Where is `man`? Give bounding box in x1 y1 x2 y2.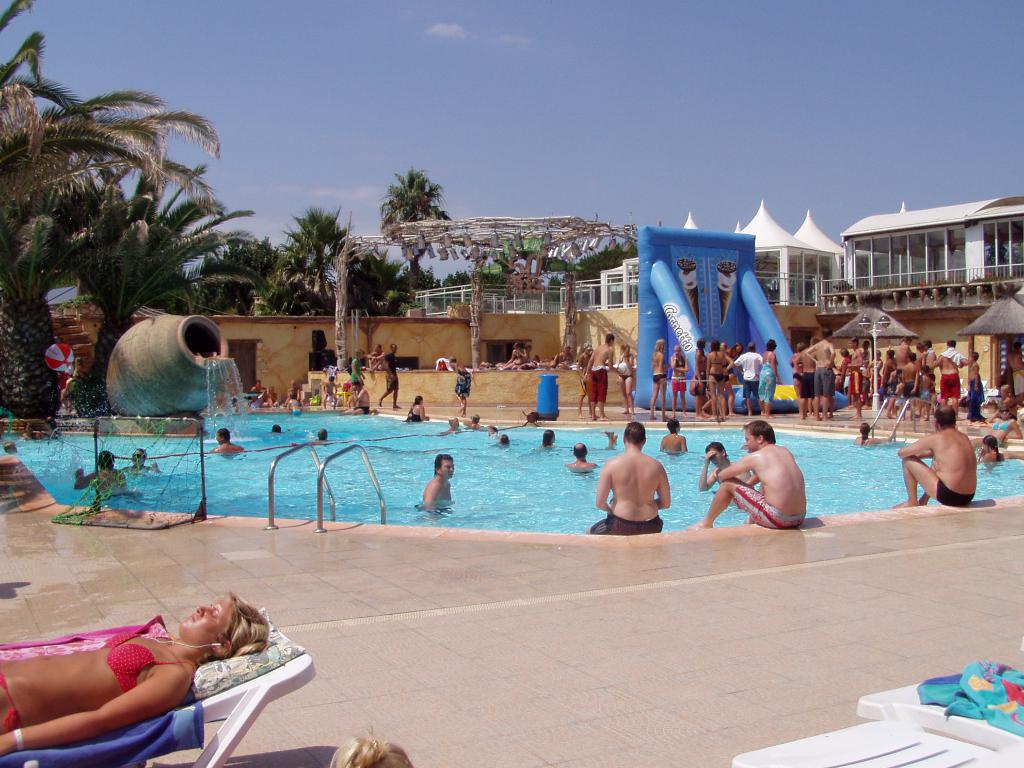
655 420 689 452.
